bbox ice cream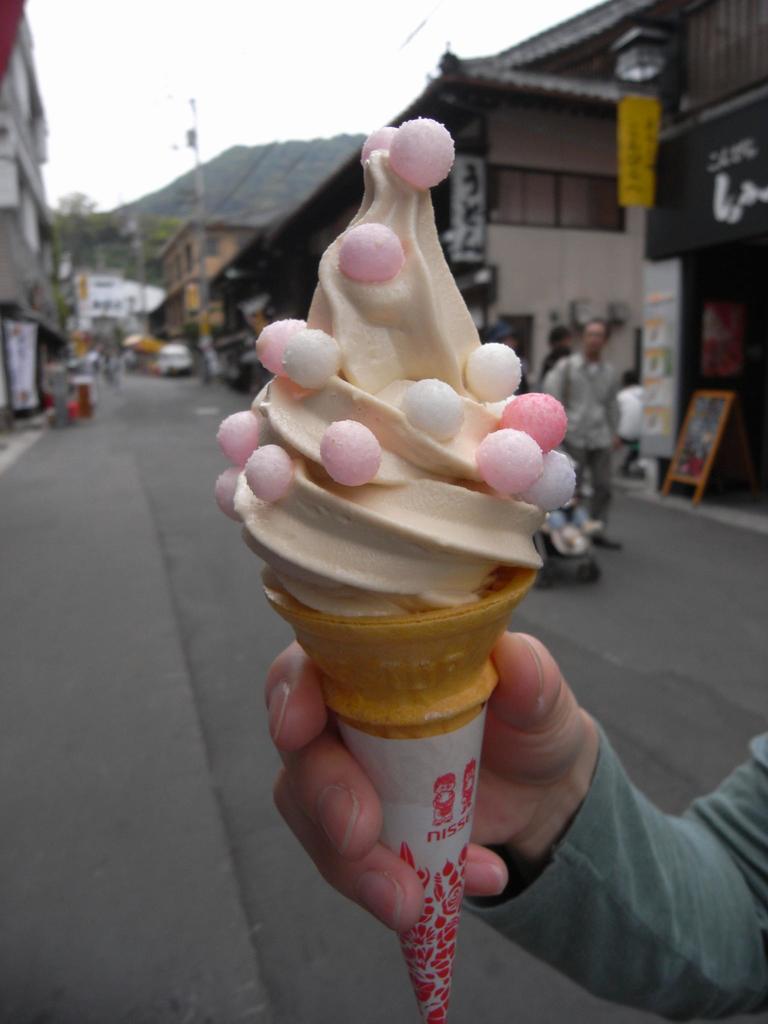
bbox=(223, 139, 604, 867)
